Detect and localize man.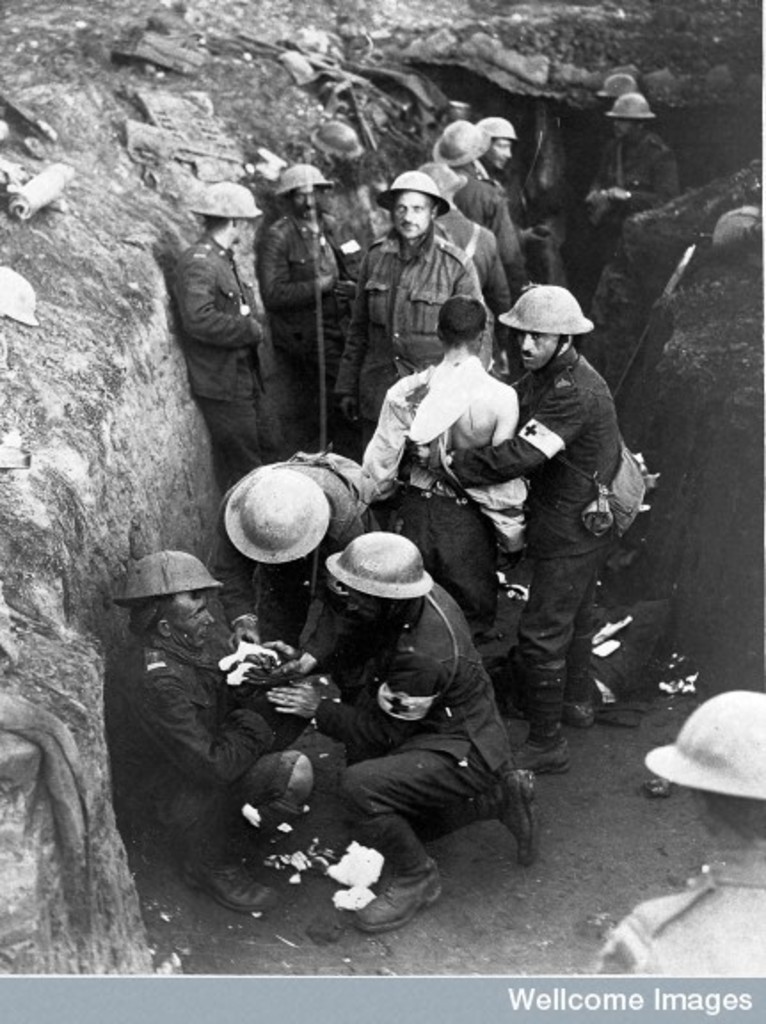
Localized at bbox=[252, 155, 352, 457].
